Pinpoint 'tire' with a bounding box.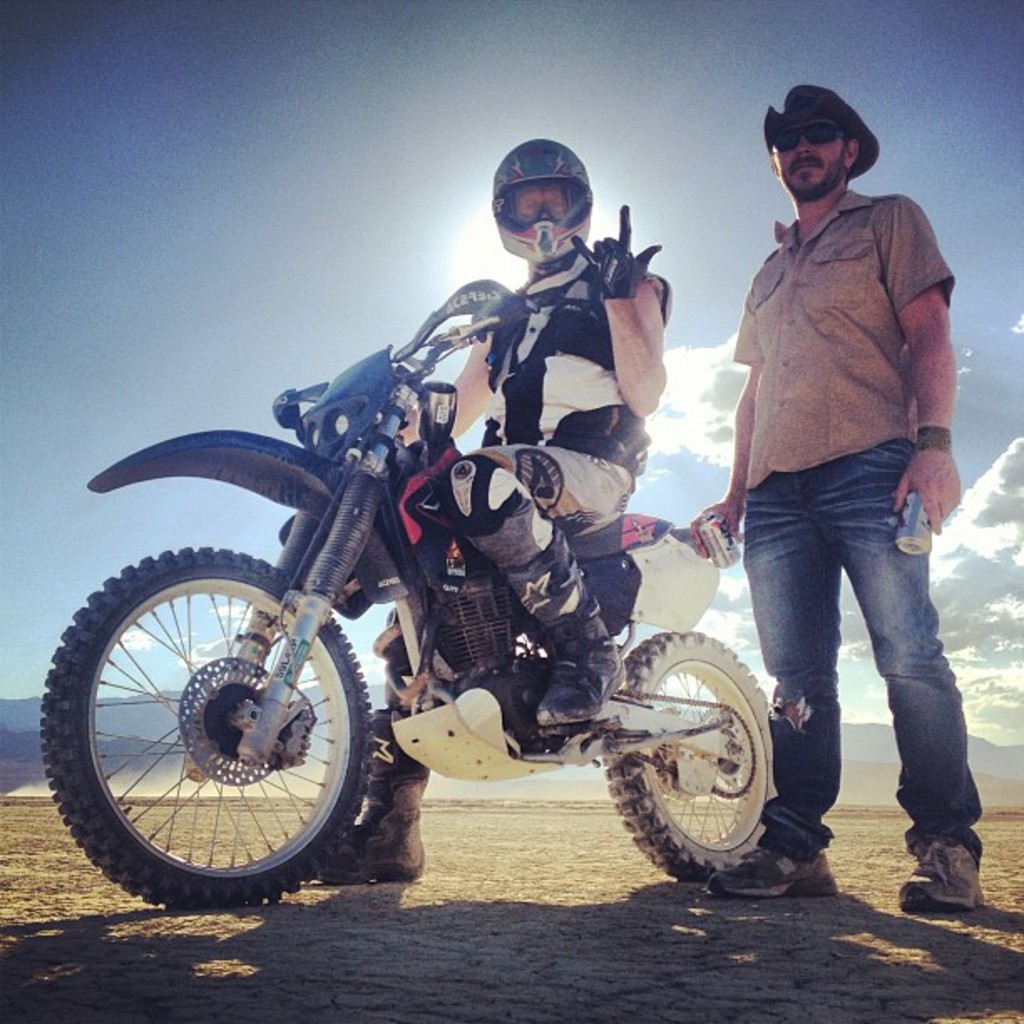
35 544 376 904.
